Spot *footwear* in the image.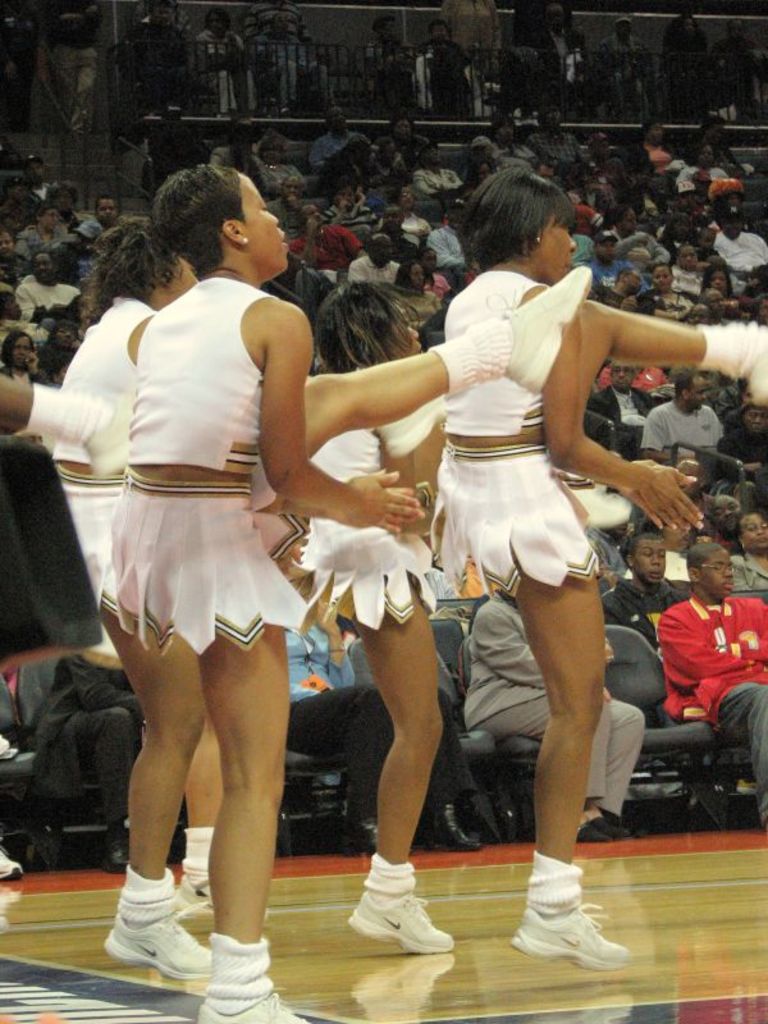
*footwear* found at [175, 878, 270, 914].
